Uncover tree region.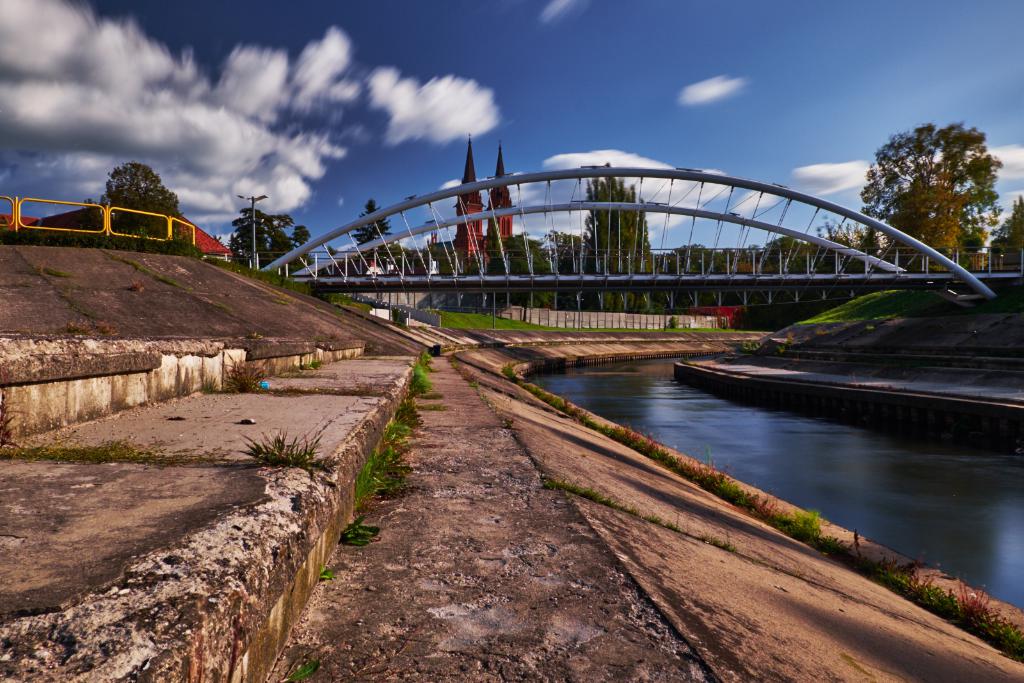
Uncovered: [x1=350, y1=197, x2=403, y2=265].
